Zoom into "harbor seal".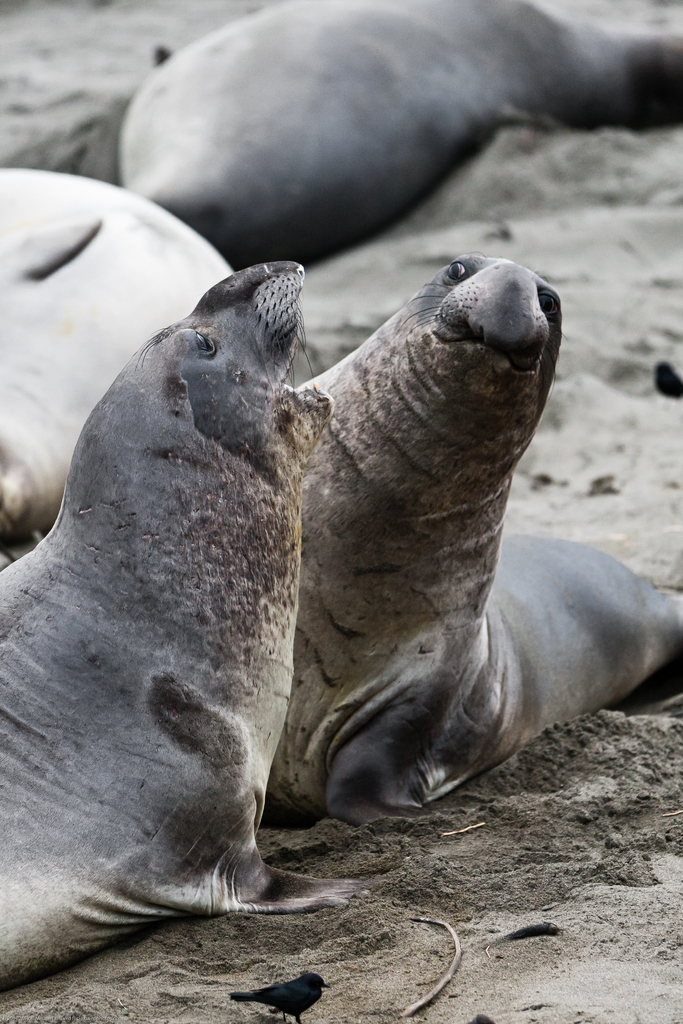
Zoom target: <box>119,0,682,266</box>.
